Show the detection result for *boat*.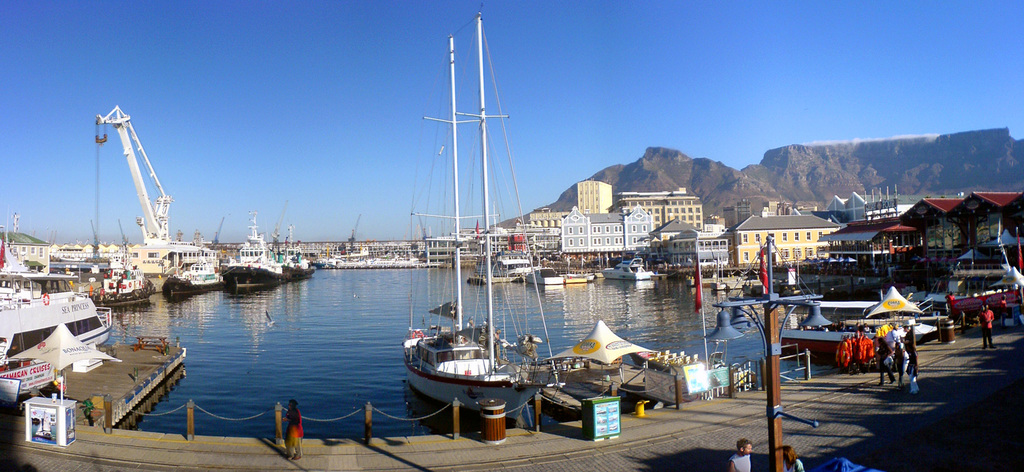
x1=384, y1=19, x2=572, y2=444.
